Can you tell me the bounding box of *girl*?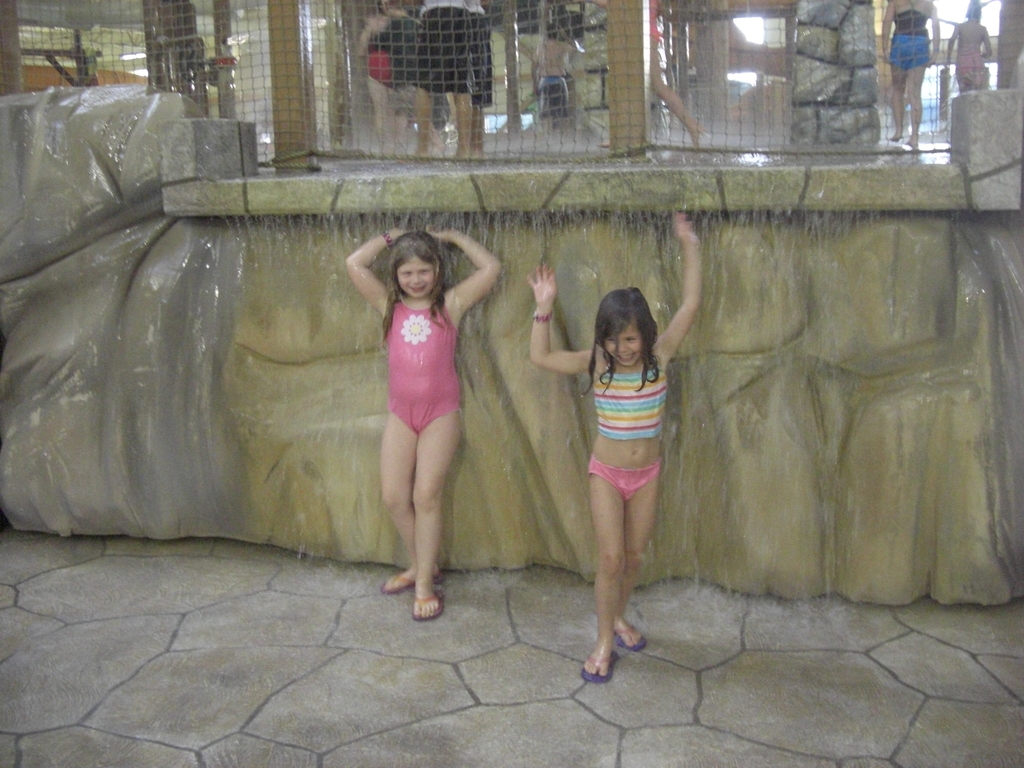
<box>525,208,703,687</box>.
